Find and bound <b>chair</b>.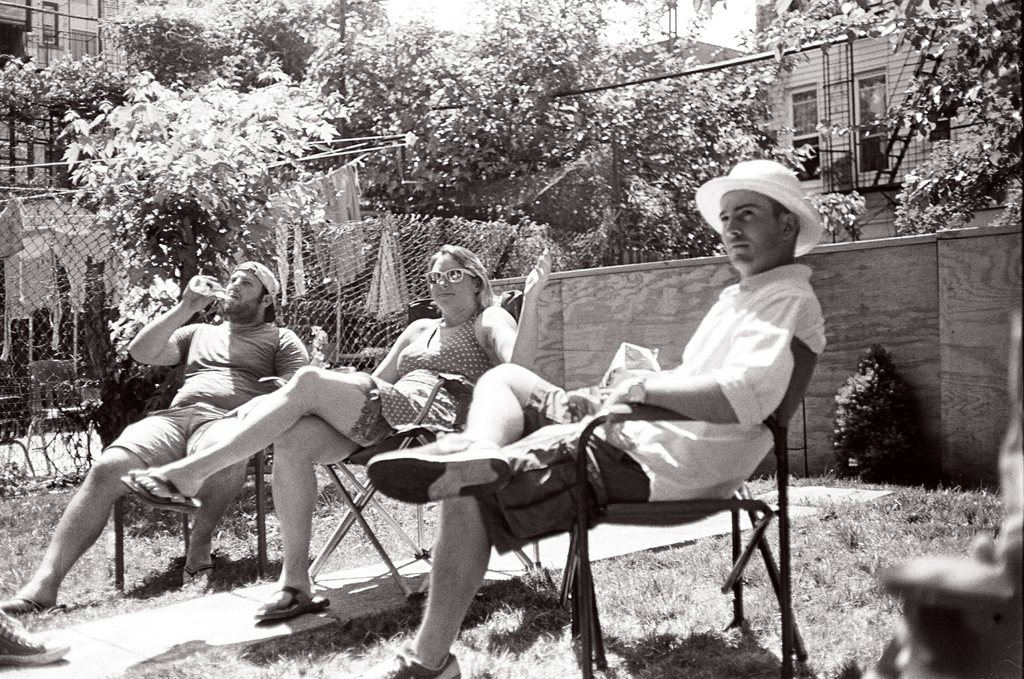
Bound: (305,279,516,614).
